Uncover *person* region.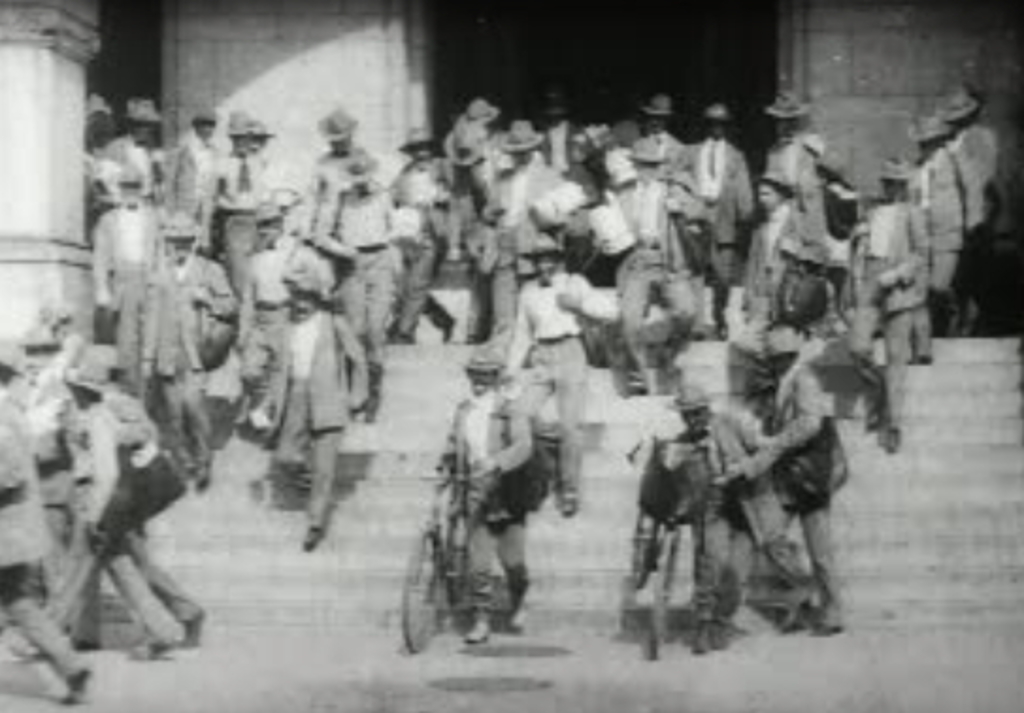
Uncovered: locate(841, 149, 917, 445).
